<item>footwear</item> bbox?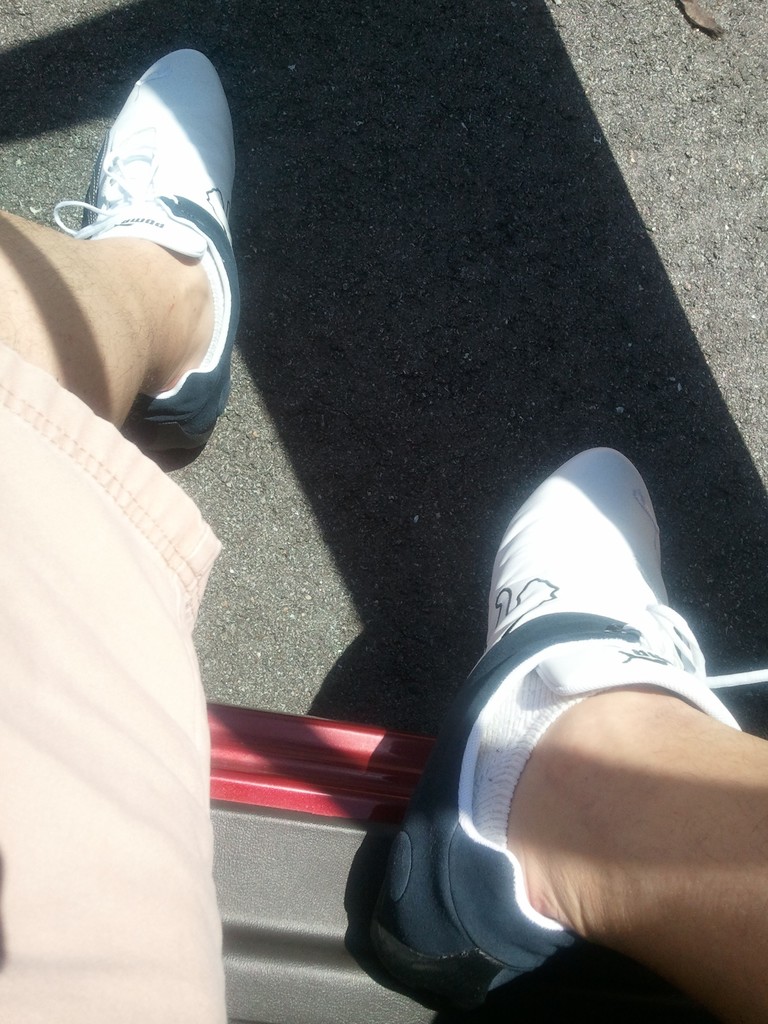
(x1=58, y1=48, x2=231, y2=451)
